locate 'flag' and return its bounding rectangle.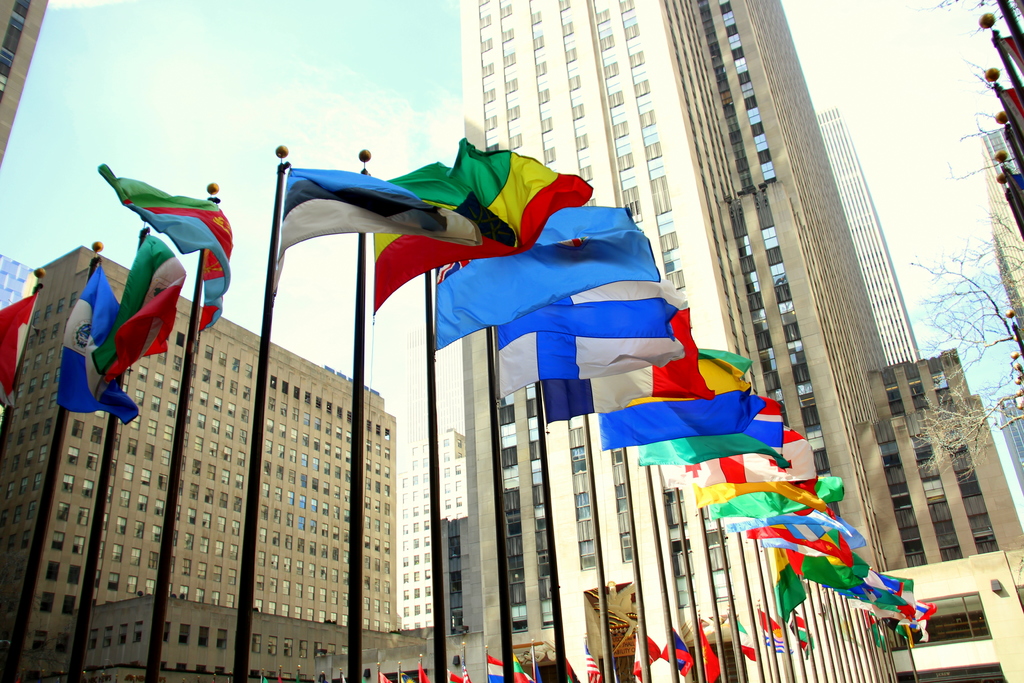
(482,653,516,682).
